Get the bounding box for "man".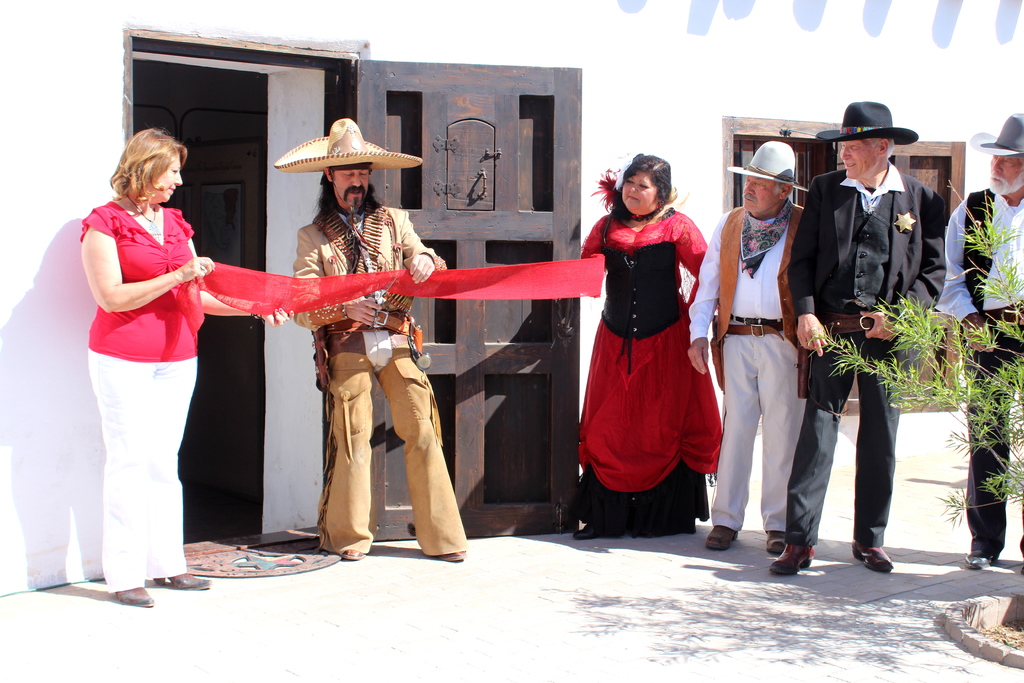
[795, 110, 934, 568].
